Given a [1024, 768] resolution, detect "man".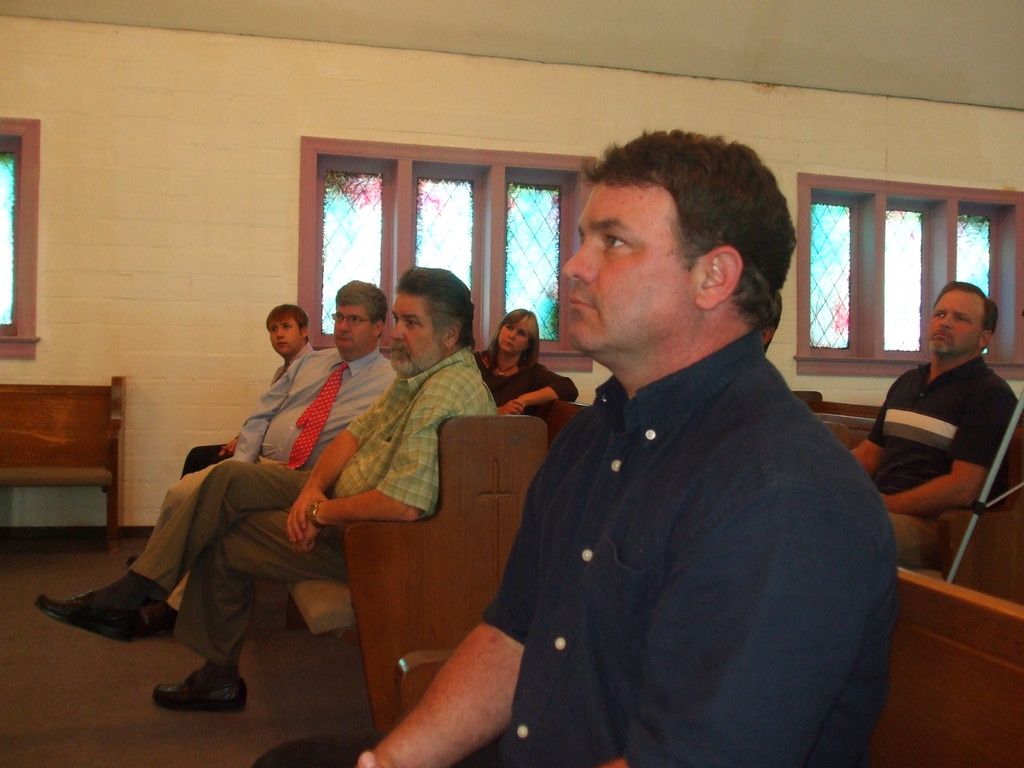
(35,266,499,714).
